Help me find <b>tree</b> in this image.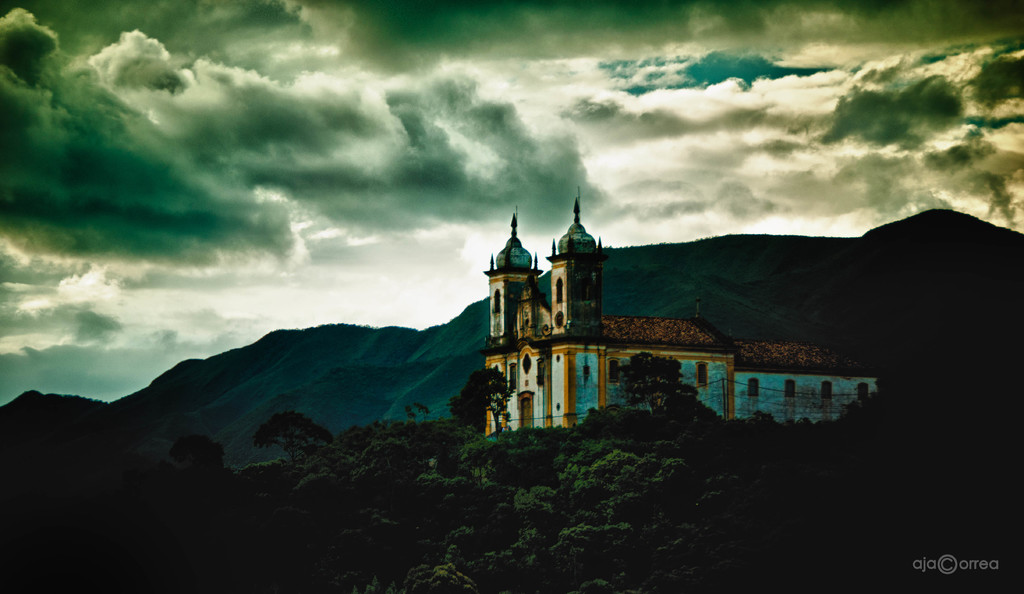
Found it: left=163, top=433, right=220, bottom=469.
